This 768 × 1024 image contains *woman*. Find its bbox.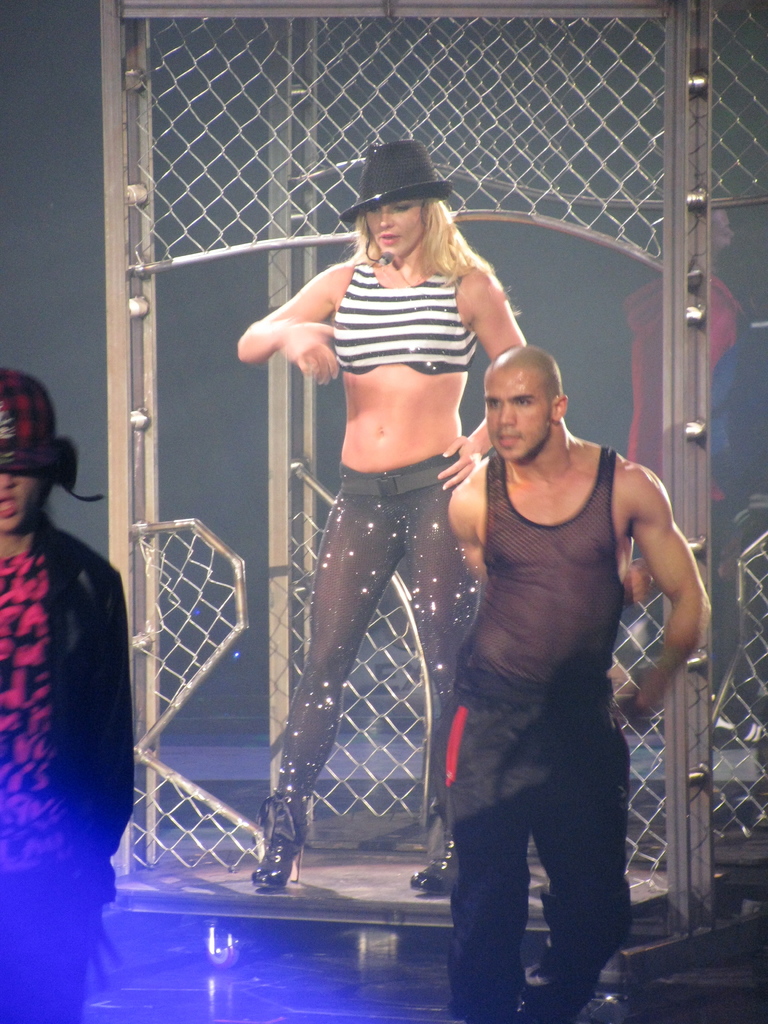
[x1=260, y1=152, x2=532, y2=934].
